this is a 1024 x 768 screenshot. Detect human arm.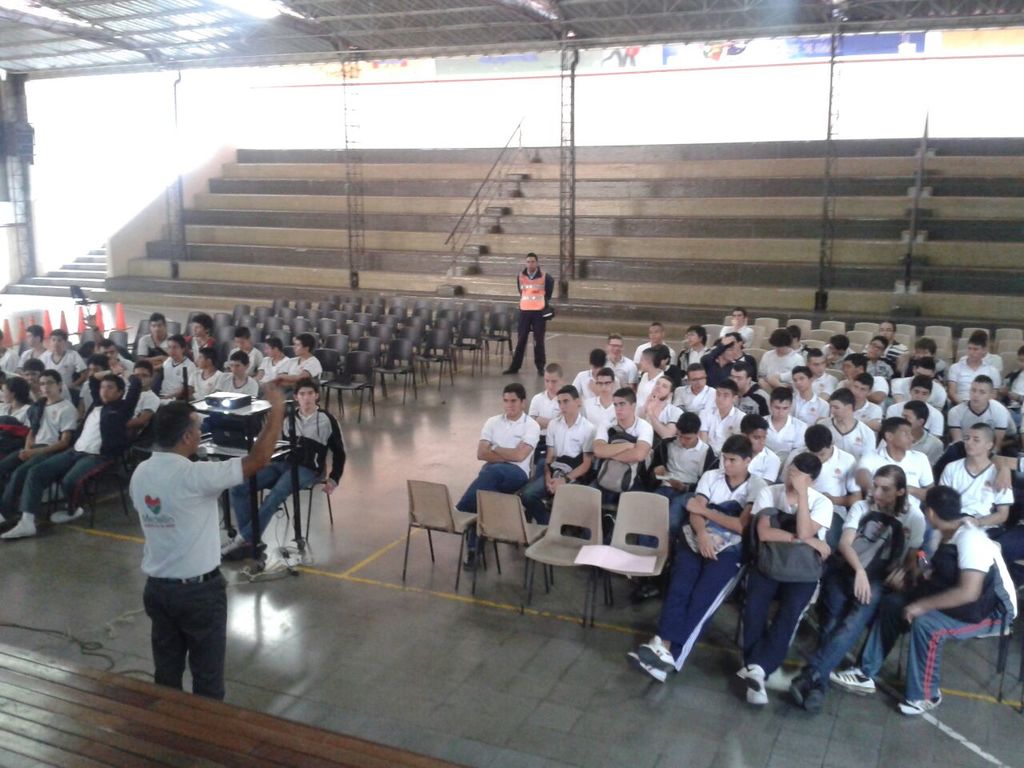
x1=868, y1=378, x2=892, y2=402.
